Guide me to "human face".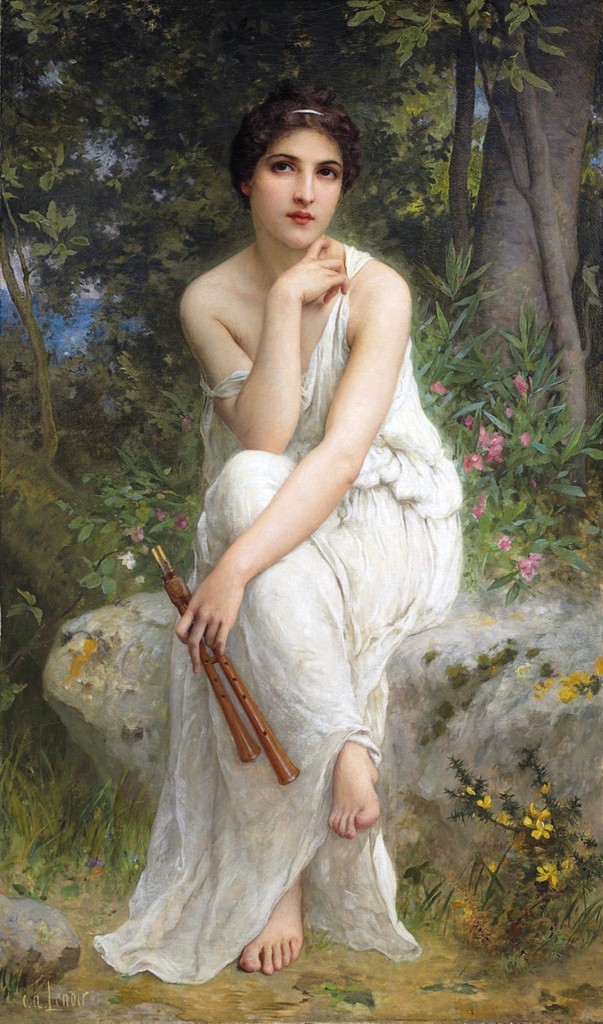
Guidance: (left=252, top=130, right=346, bottom=249).
